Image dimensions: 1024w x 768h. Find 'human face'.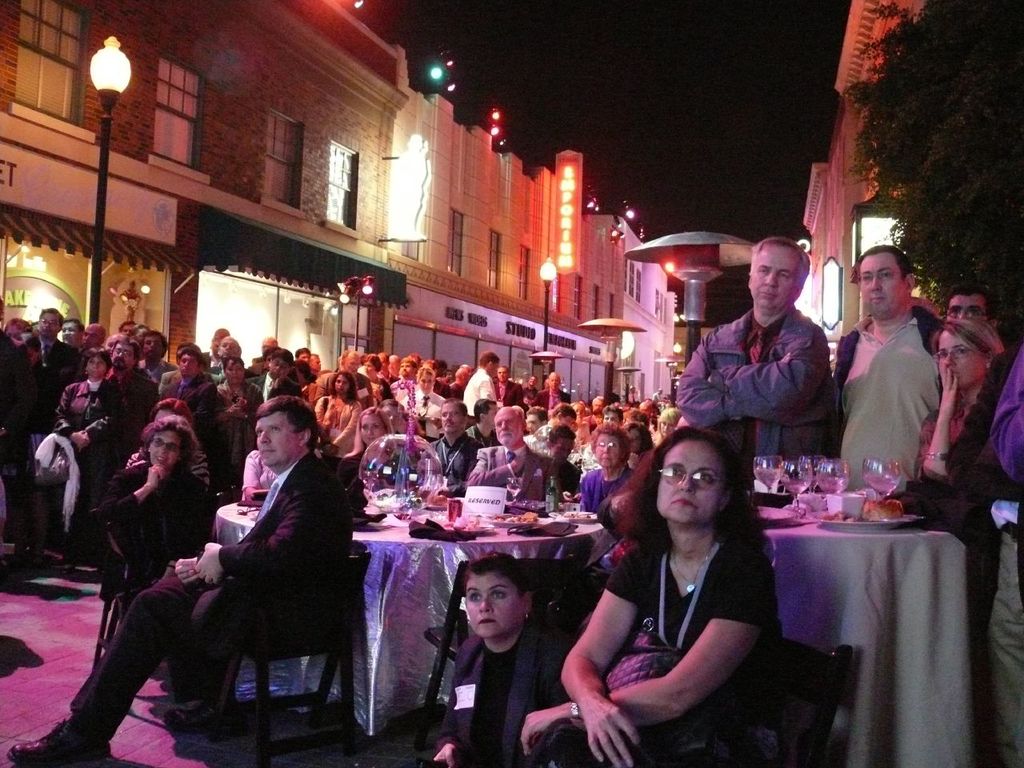
(left=861, top=252, right=904, bottom=318).
